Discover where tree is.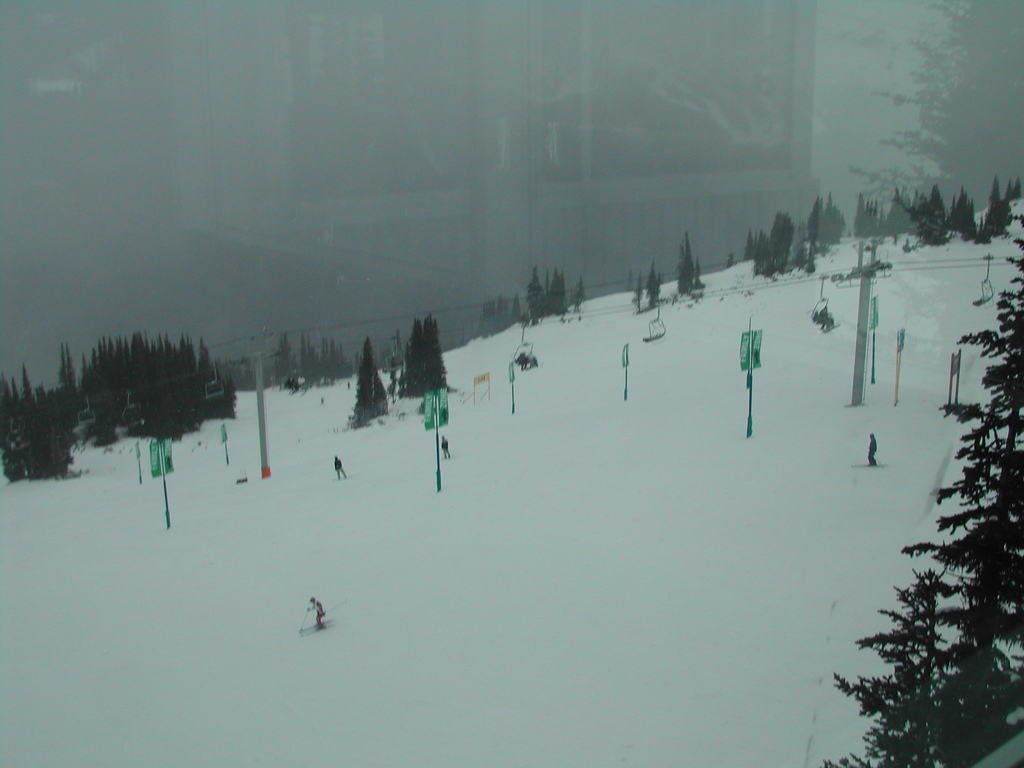
Discovered at 547, 257, 573, 312.
